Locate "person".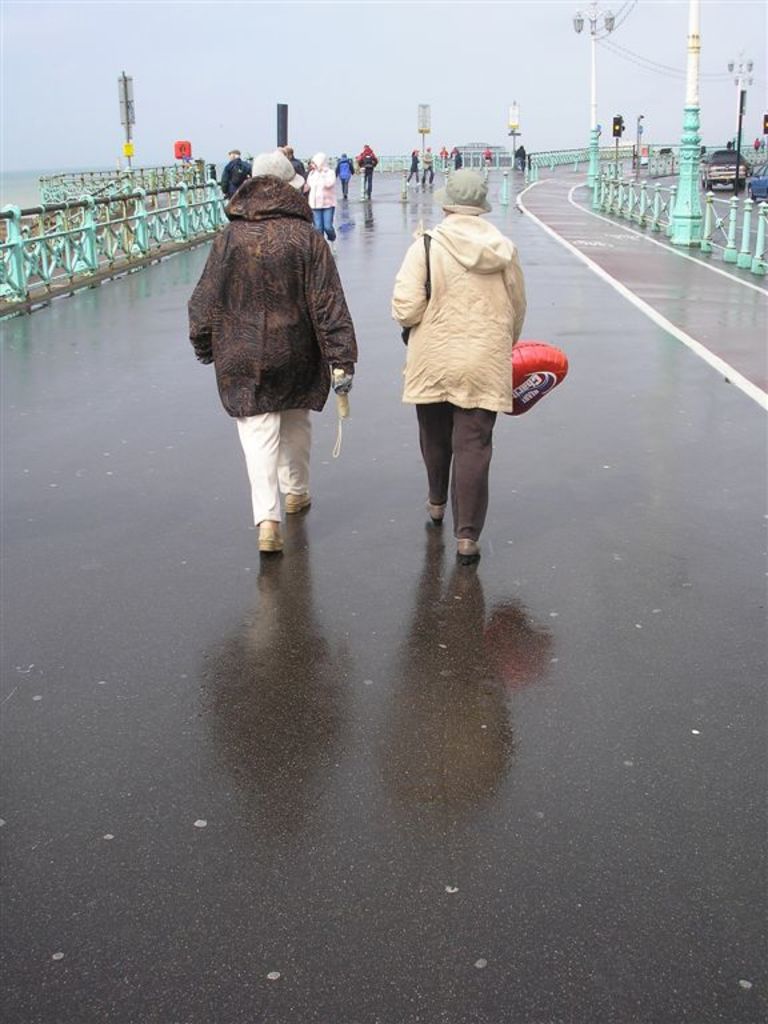
Bounding box: 475,145,495,161.
